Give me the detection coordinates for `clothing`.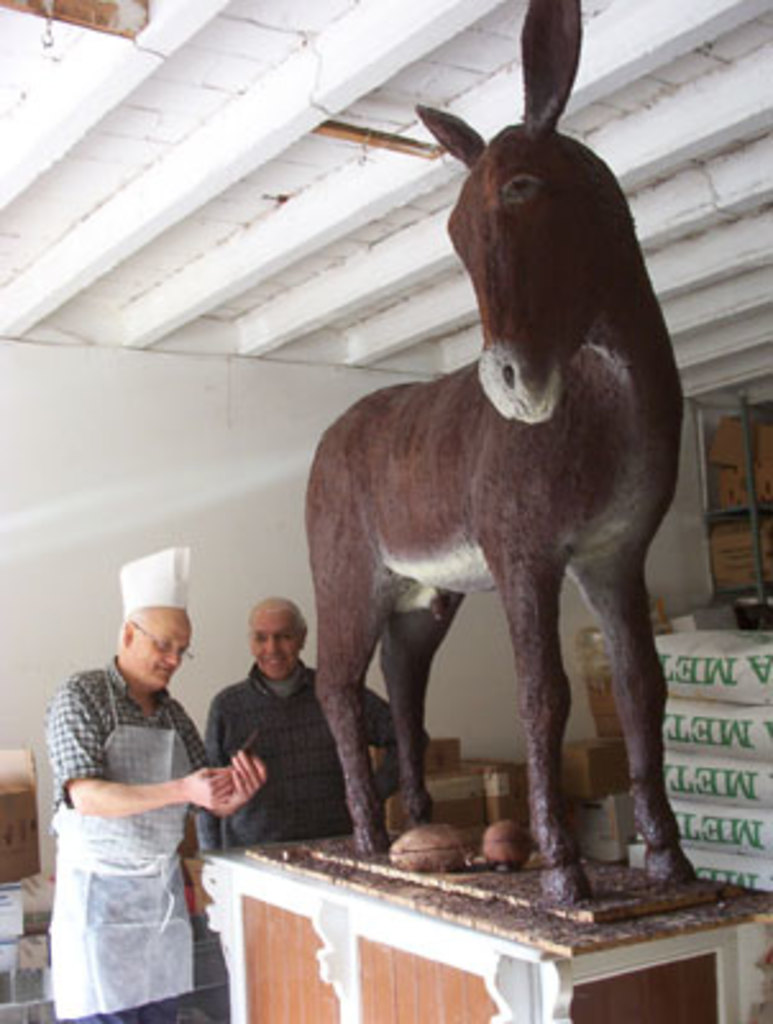
bbox=[46, 653, 218, 1021].
